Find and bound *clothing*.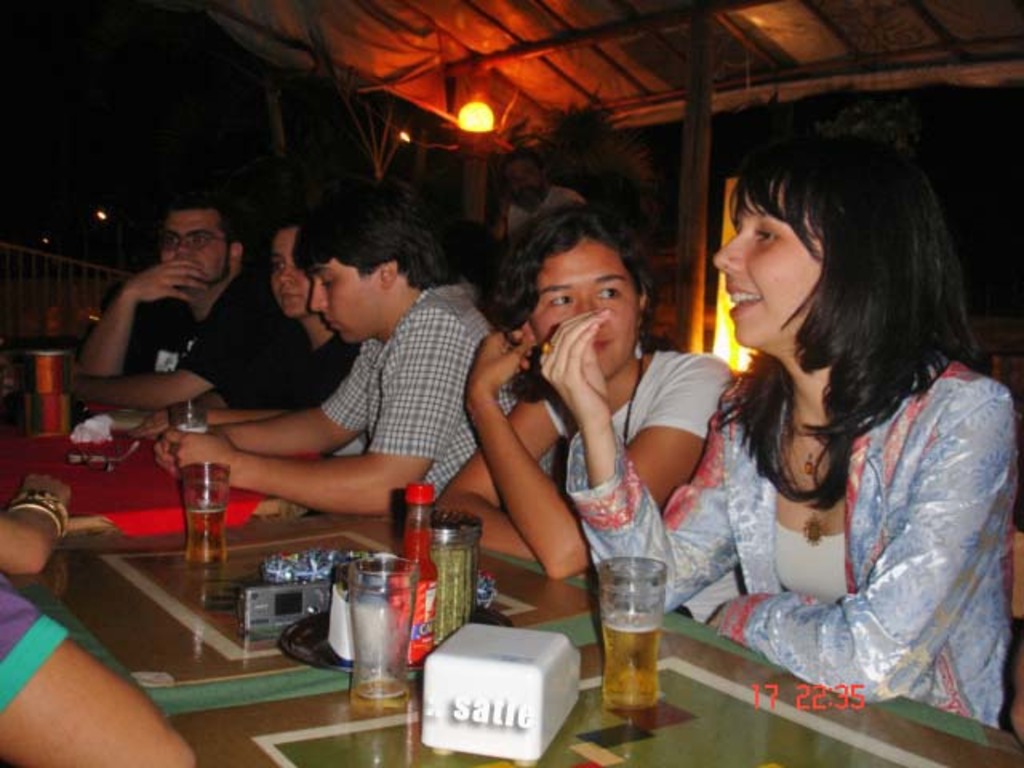
Bound: detection(211, 338, 366, 408).
